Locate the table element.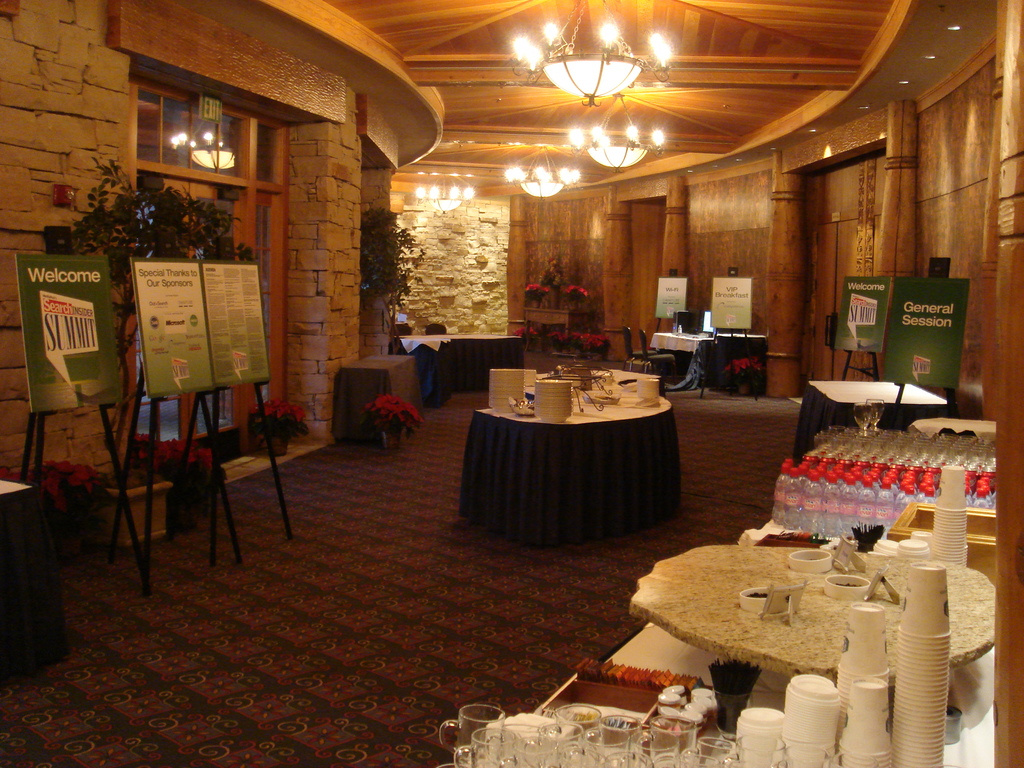
Element bbox: box=[652, 325, 767, 394].
